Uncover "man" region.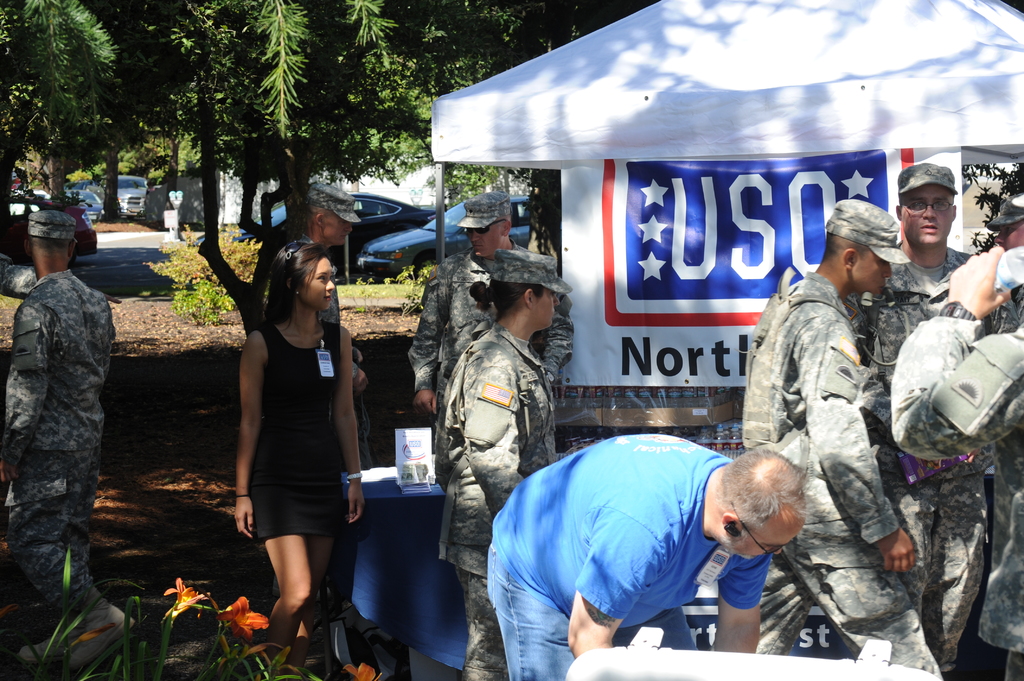
Uncovered: (left=0, top=206, right=113, bottom=607).
